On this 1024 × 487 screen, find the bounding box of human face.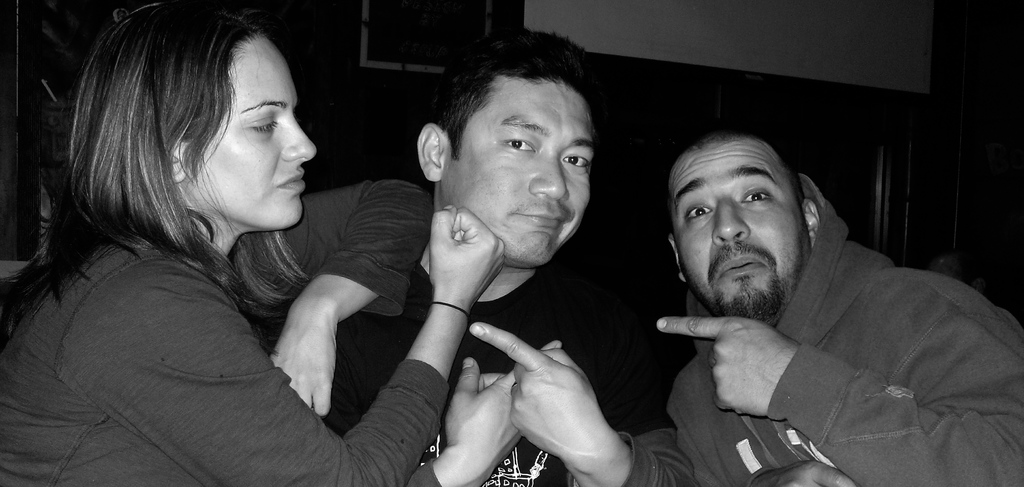
Bounding box: {"left": 674, "top": 136, "right": 812, "bottom": 319}.
